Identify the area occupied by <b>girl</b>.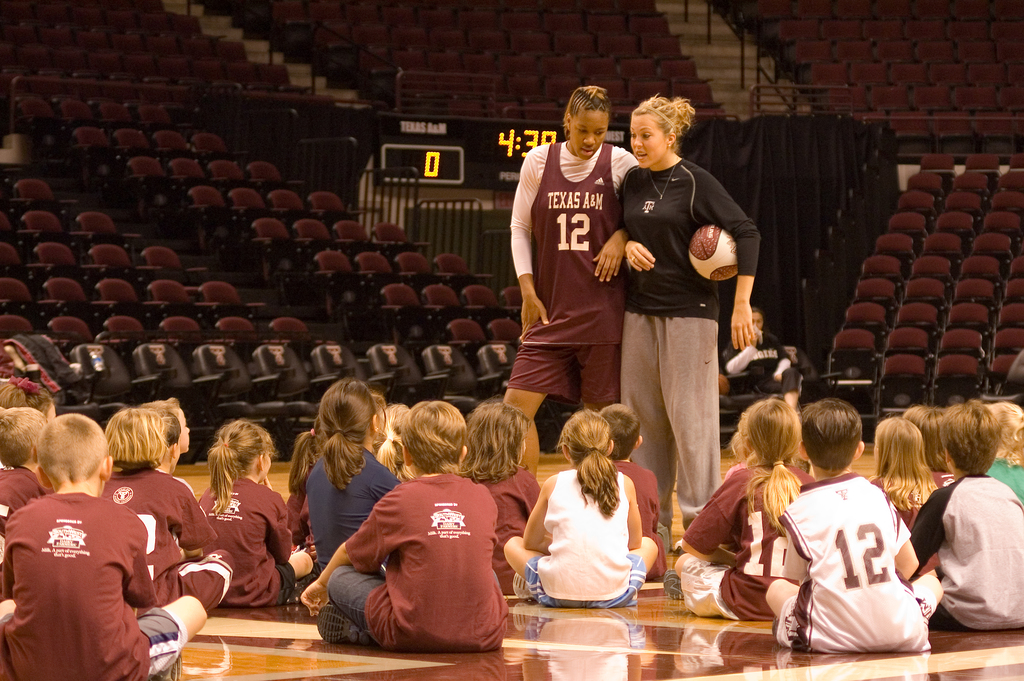
Area: x1=0 y1=373 x2=60 y2=427.
